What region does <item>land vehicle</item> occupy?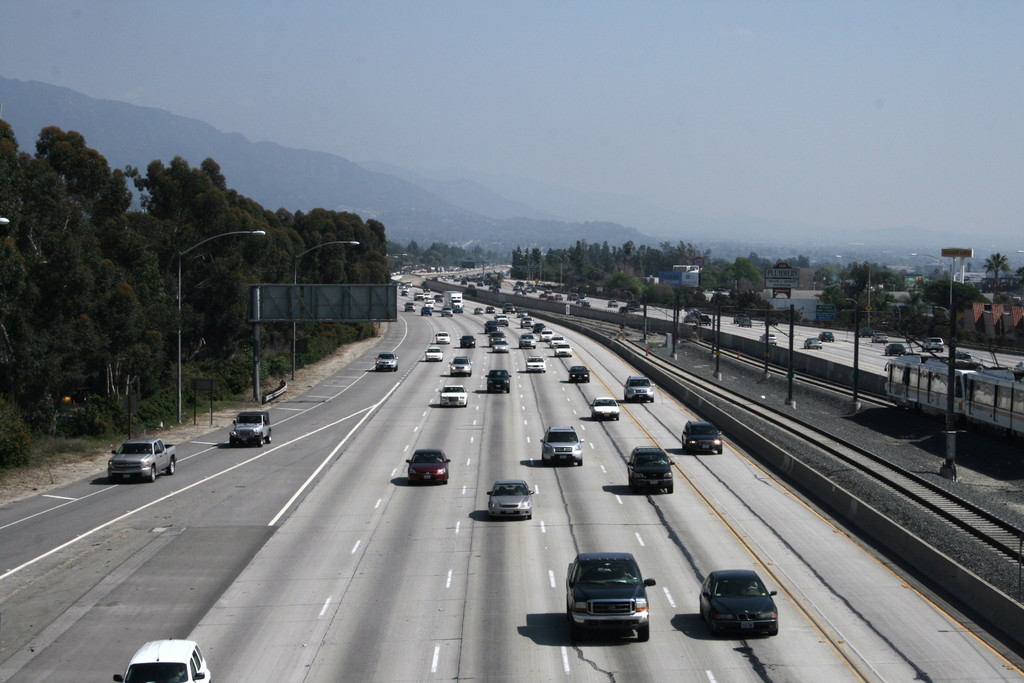
bbox=(567, 363, 590, 382).
